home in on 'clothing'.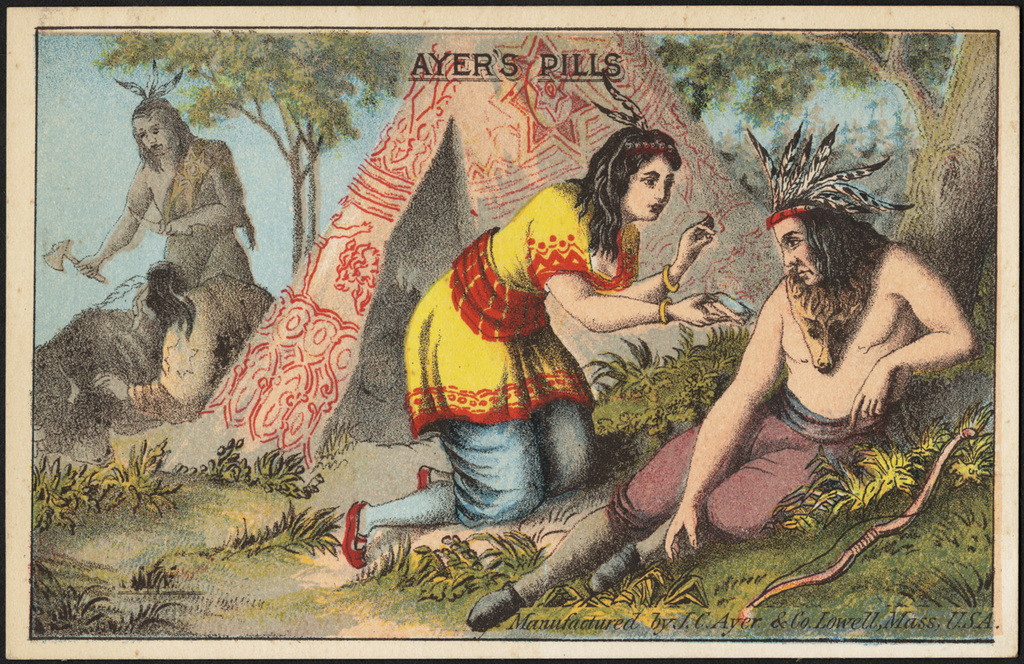
Homed in at bbox=[400, 177, 650, 521].
